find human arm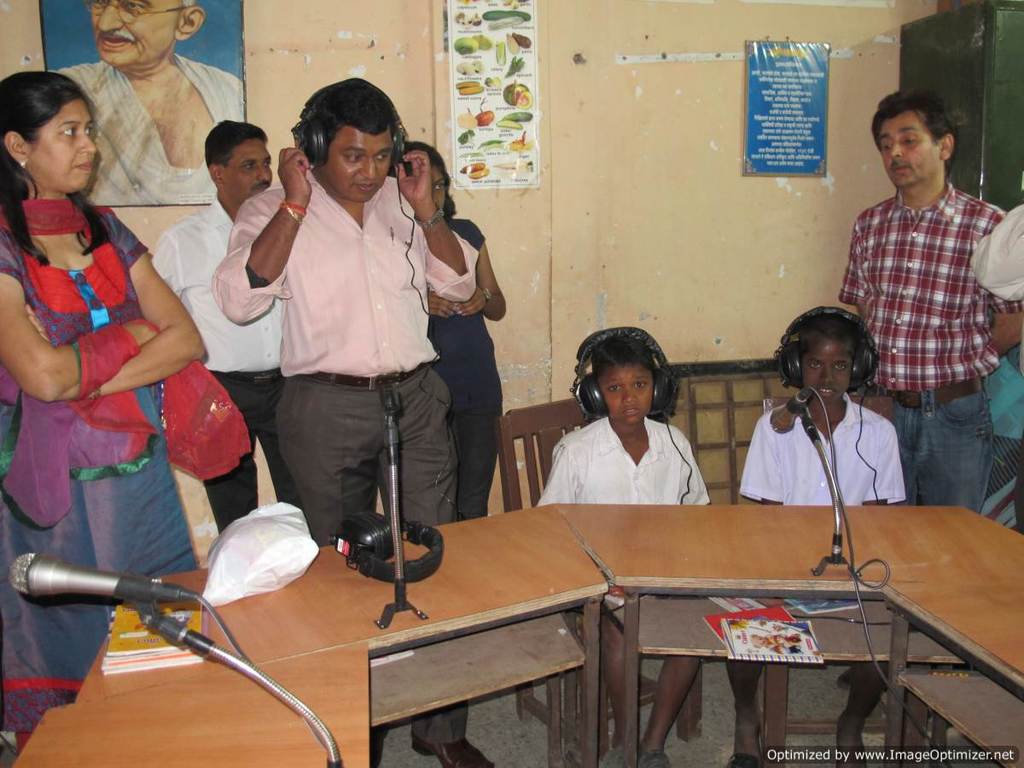
<region>682, 439, 709, 507</region>
